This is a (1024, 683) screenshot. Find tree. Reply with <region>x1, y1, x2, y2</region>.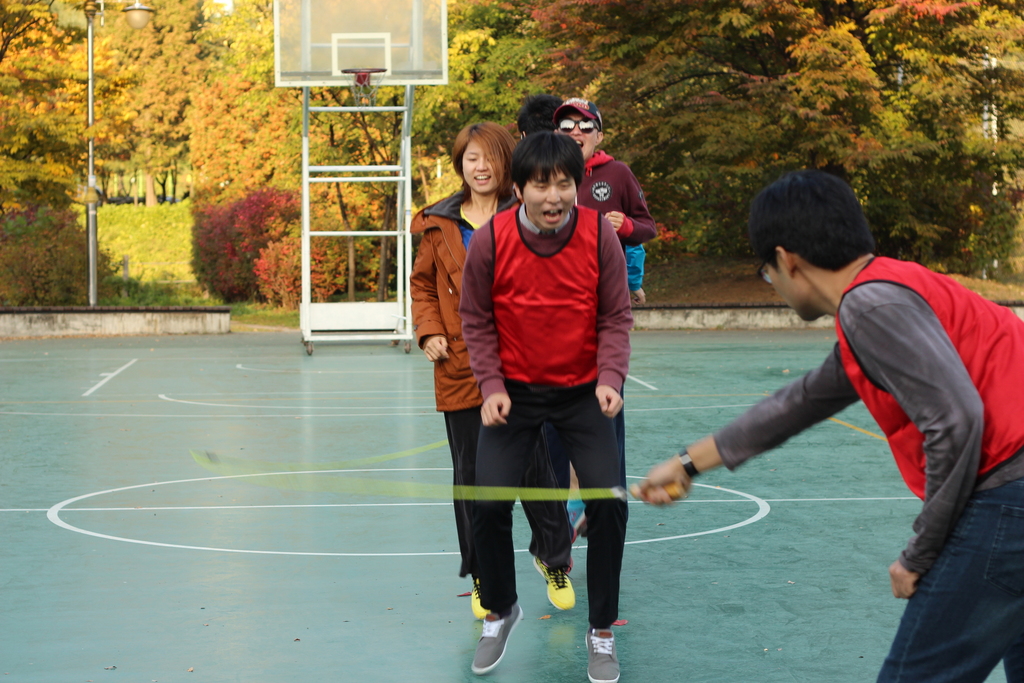
<region>96, 23, 196, 202</region>.
